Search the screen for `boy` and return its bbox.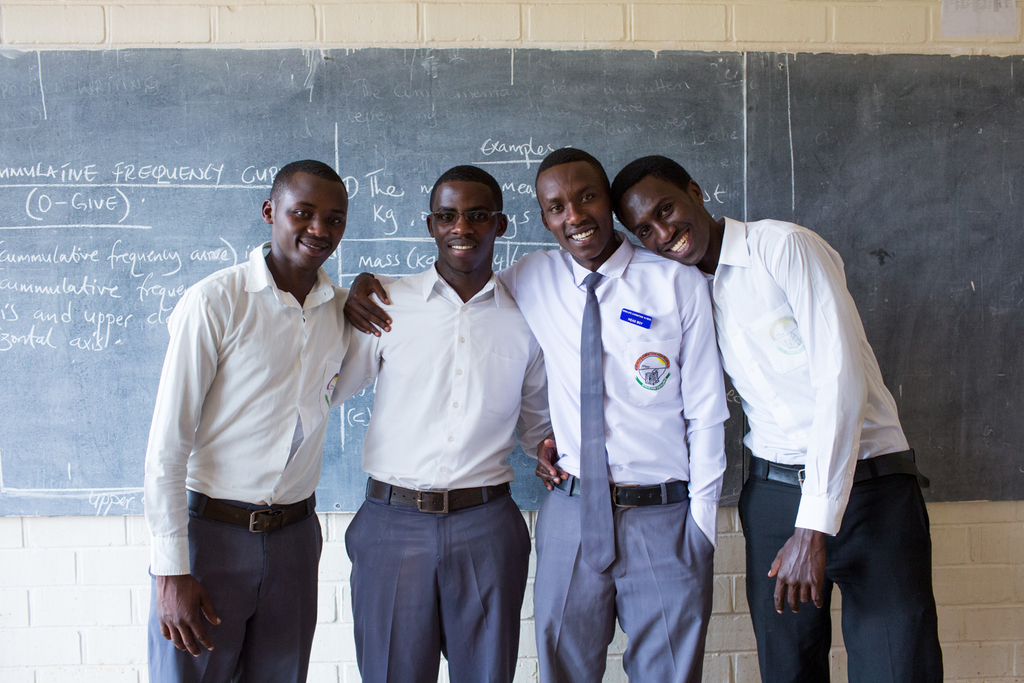
Found: 343, 148, 728, 682.
